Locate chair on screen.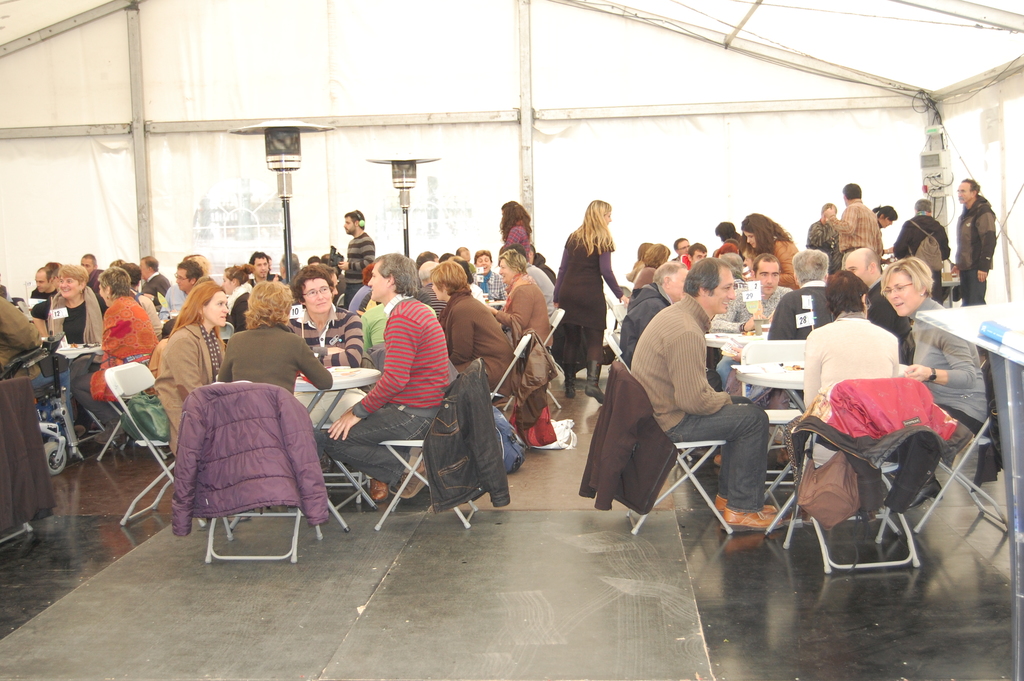
On screen at 207/382/328/563.
